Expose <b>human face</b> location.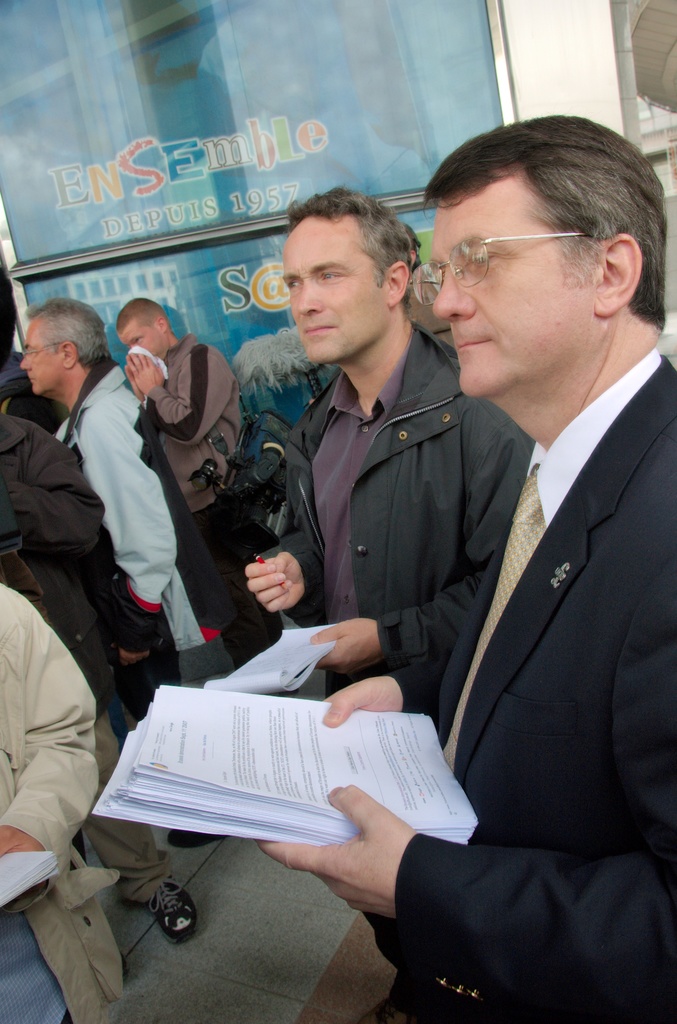
Exposed at {"x1": 118, "y1": 324, "x2": 165, "y2": 361}.
